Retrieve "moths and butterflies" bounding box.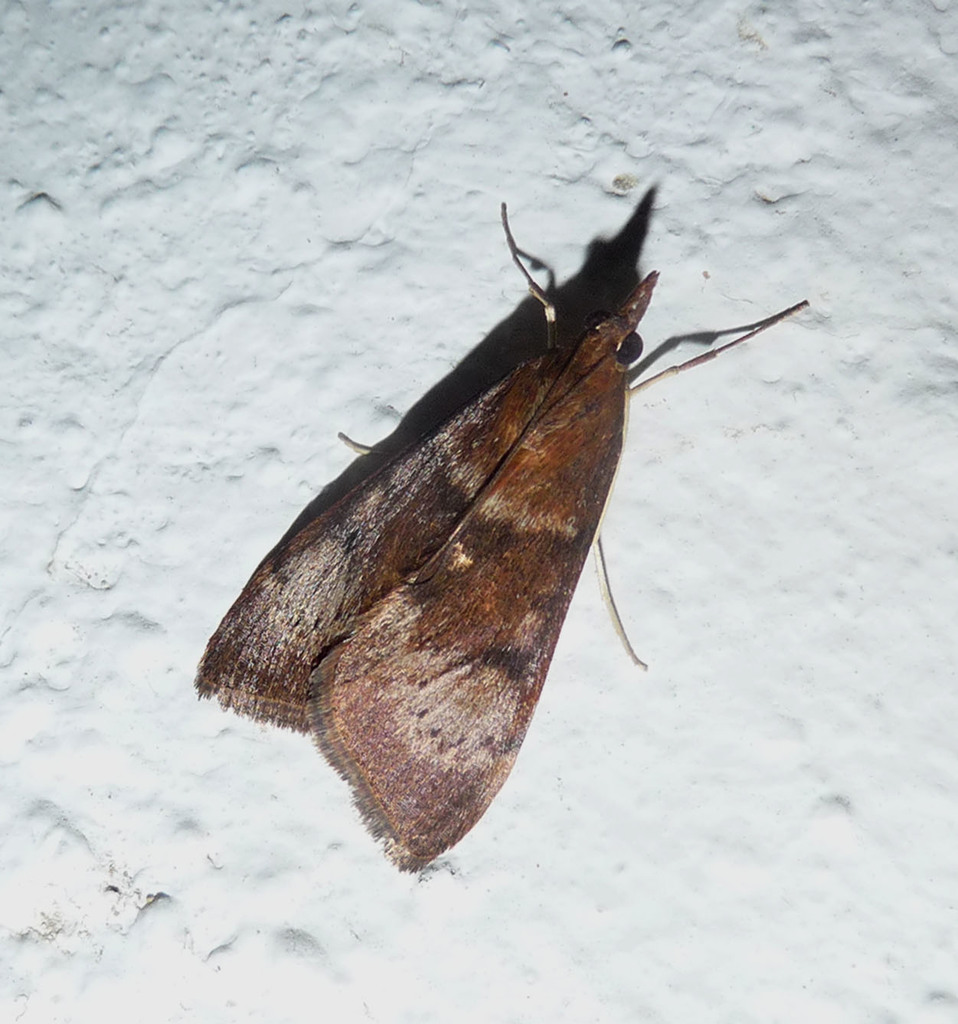
Bounding box: {"x1": 192, "y1": 204, "x2": 809, "y2": 872}.
